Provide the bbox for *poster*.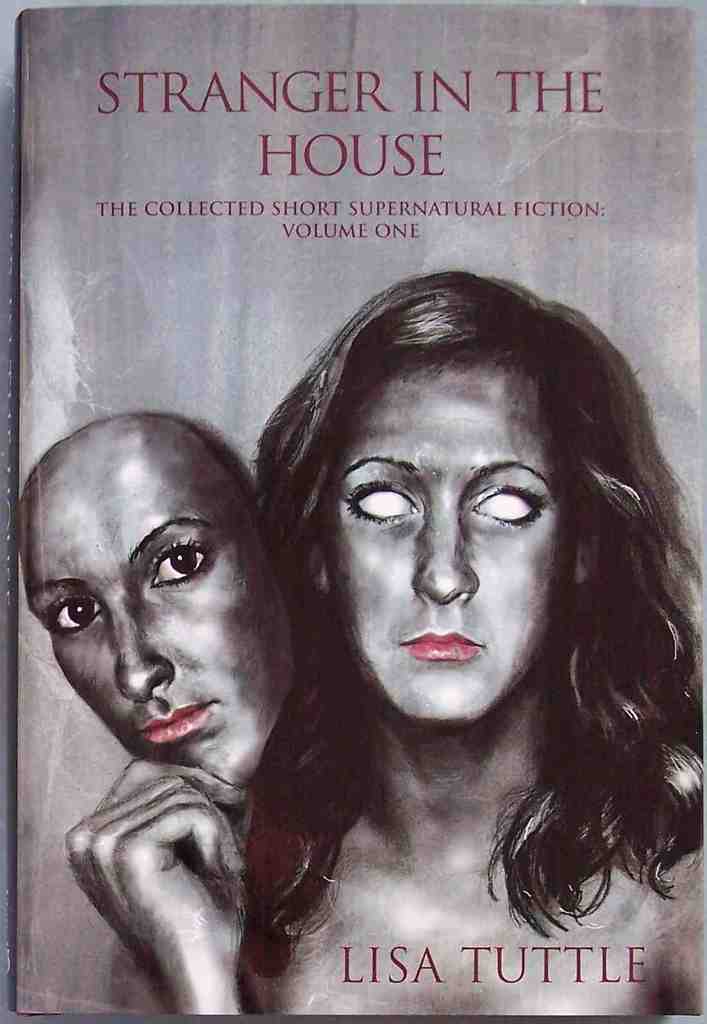
region(8, 1, 706, 1019).
